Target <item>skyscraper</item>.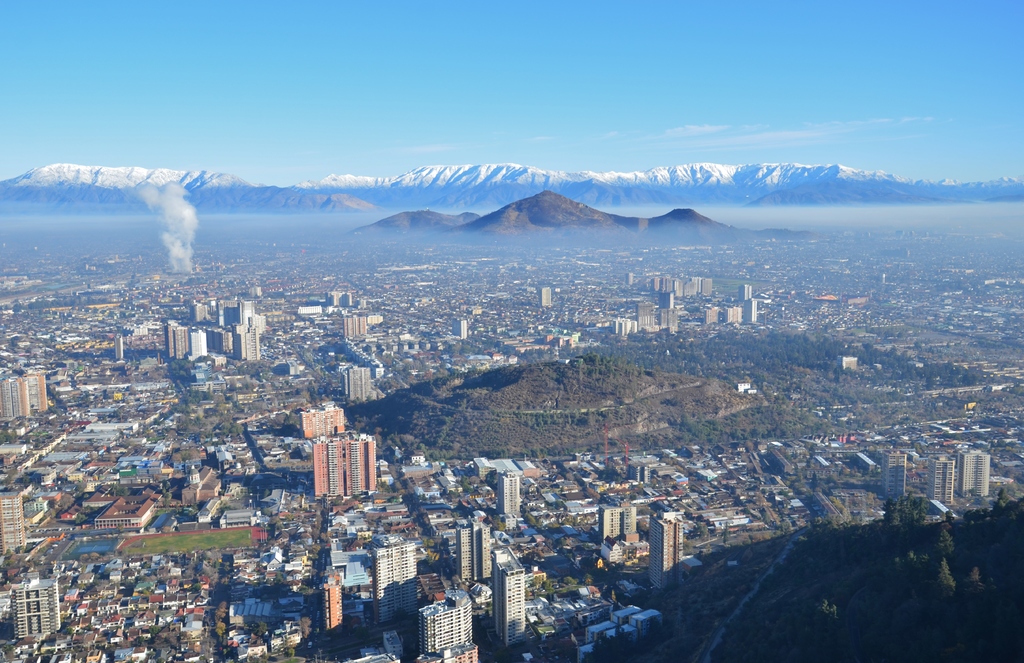
Target region: crop(499, 474, 521, 516).
